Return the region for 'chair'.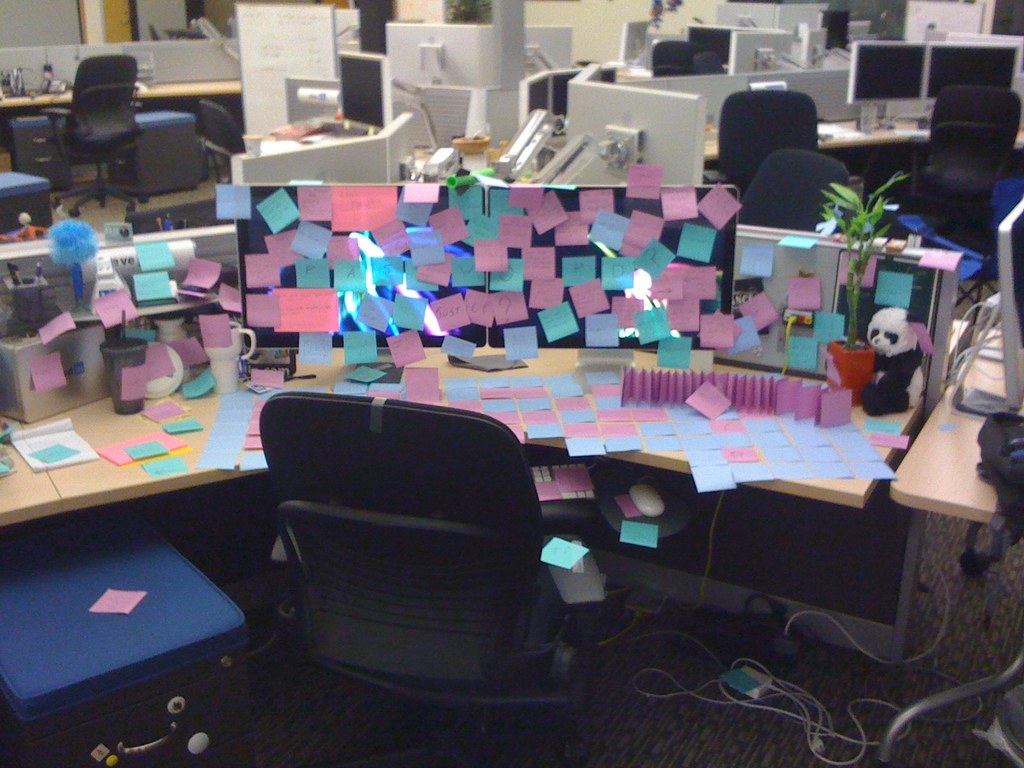
<box>735,149,846,232</box>.
